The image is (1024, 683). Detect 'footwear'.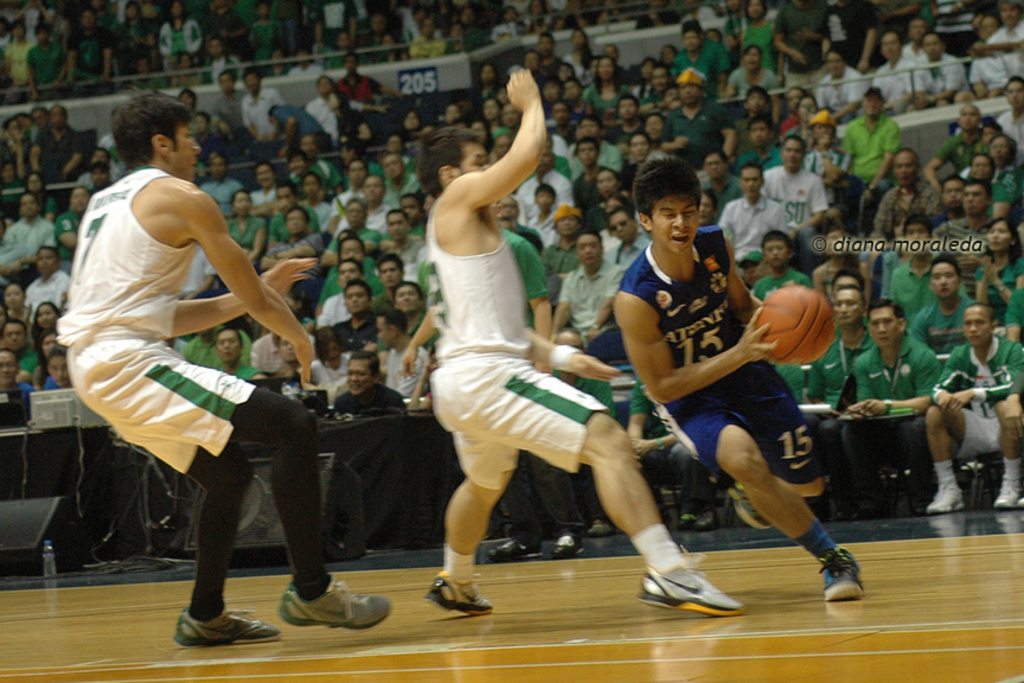
Detection: [640, 562, 743, 620].
